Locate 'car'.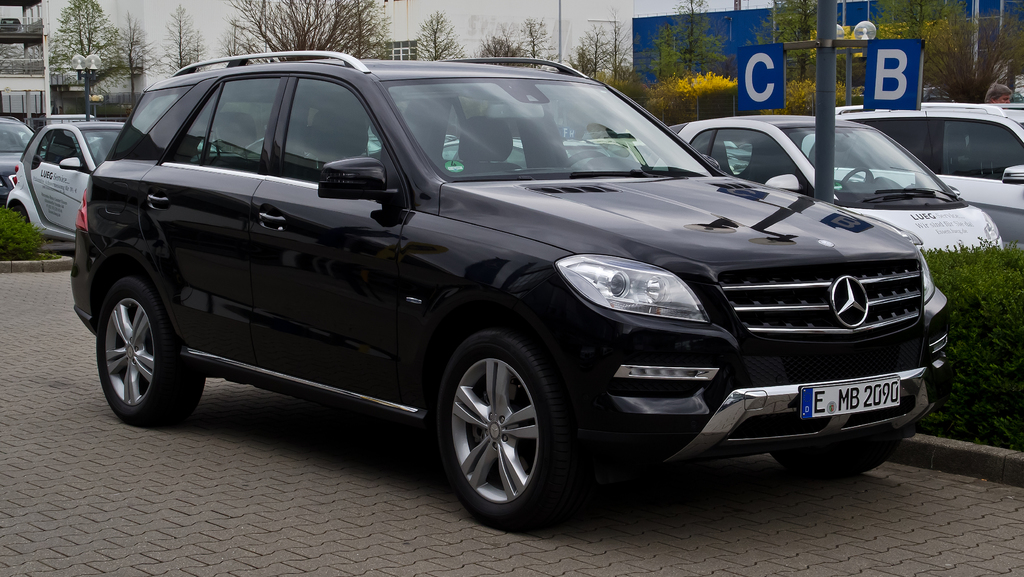
Bounding box: [left=799, top=101, right=1023, bottom=247].
